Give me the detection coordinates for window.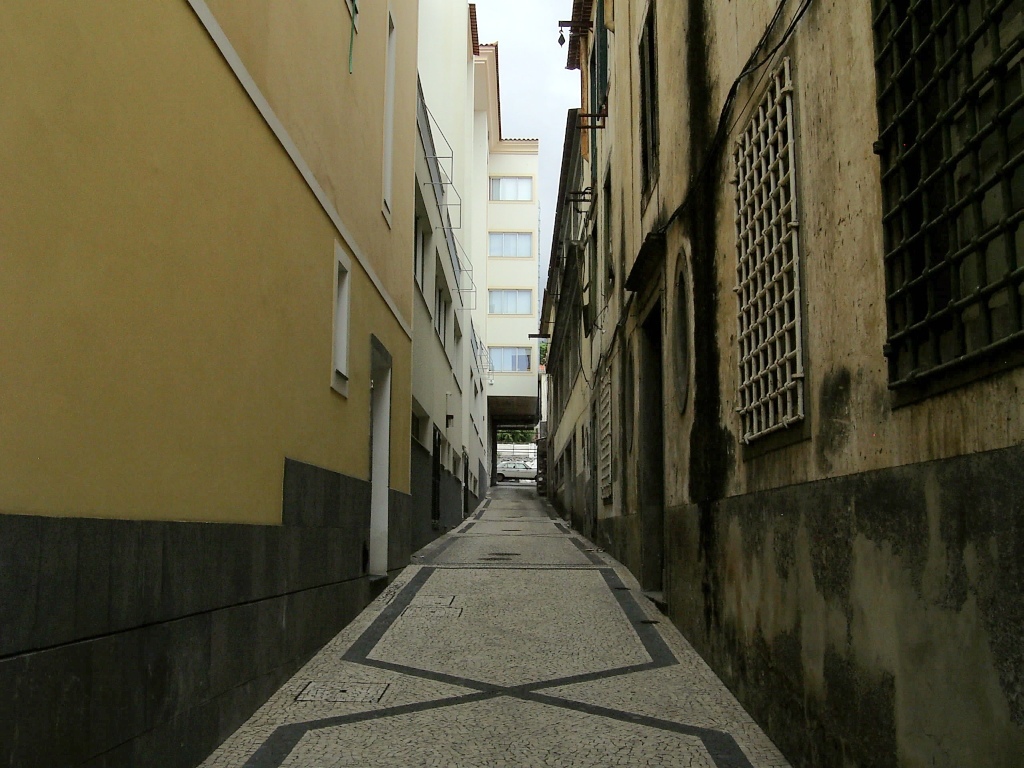
BBox(442, 450, 465, 517).
